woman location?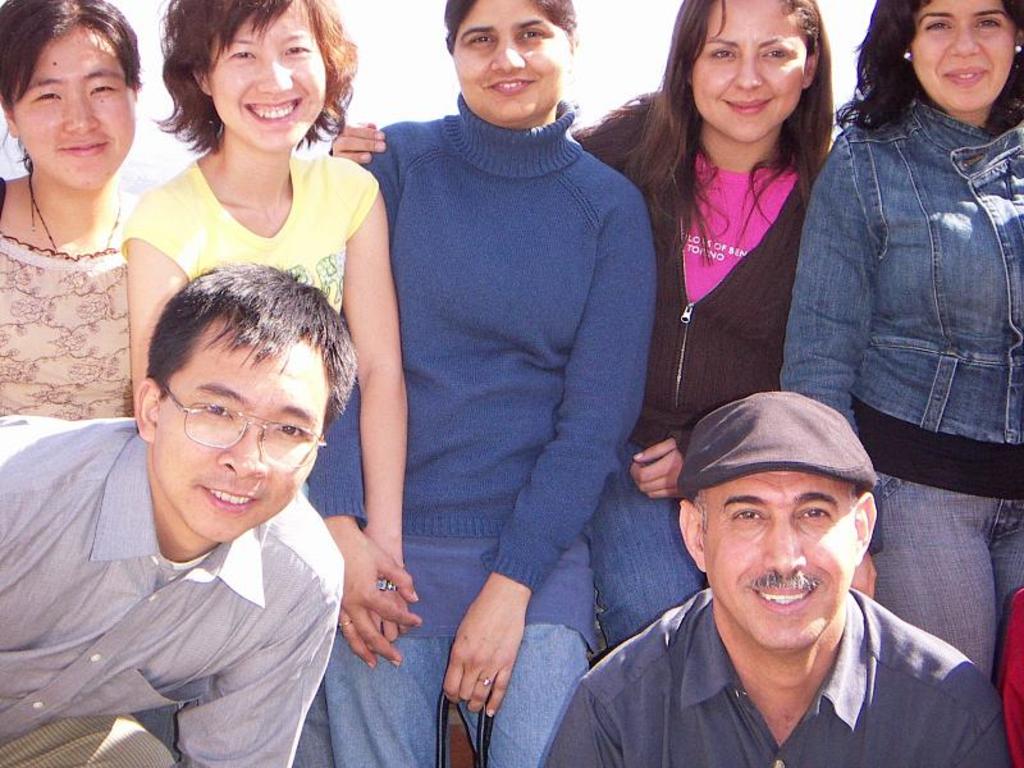
(x1=321, y1=0, x2=835, y2=662)
